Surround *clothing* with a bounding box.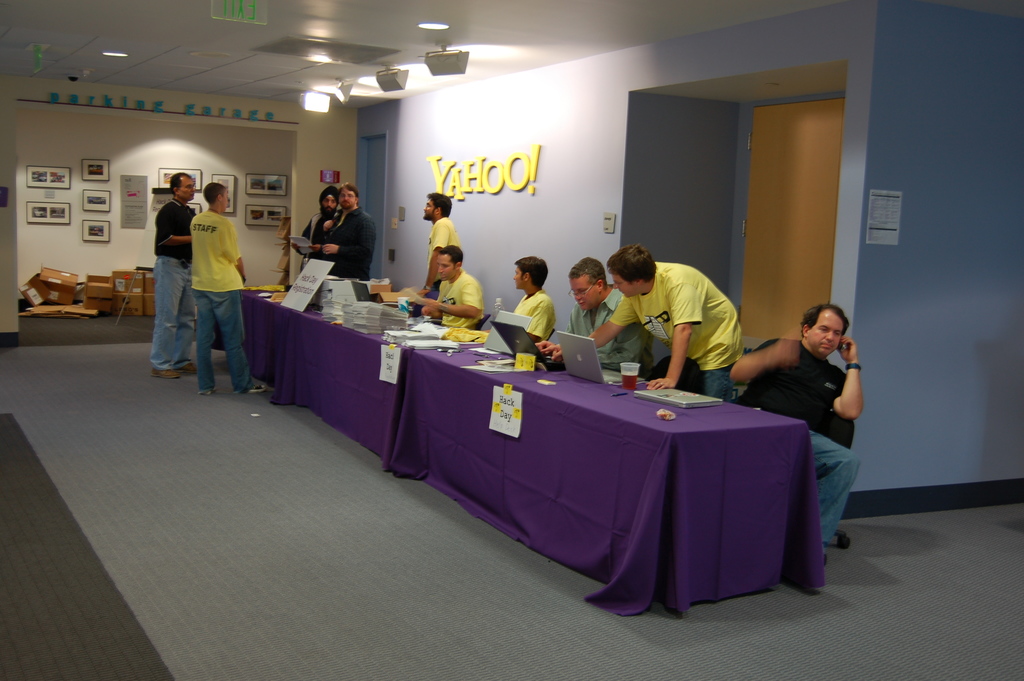
333, 211, 389, 284.
